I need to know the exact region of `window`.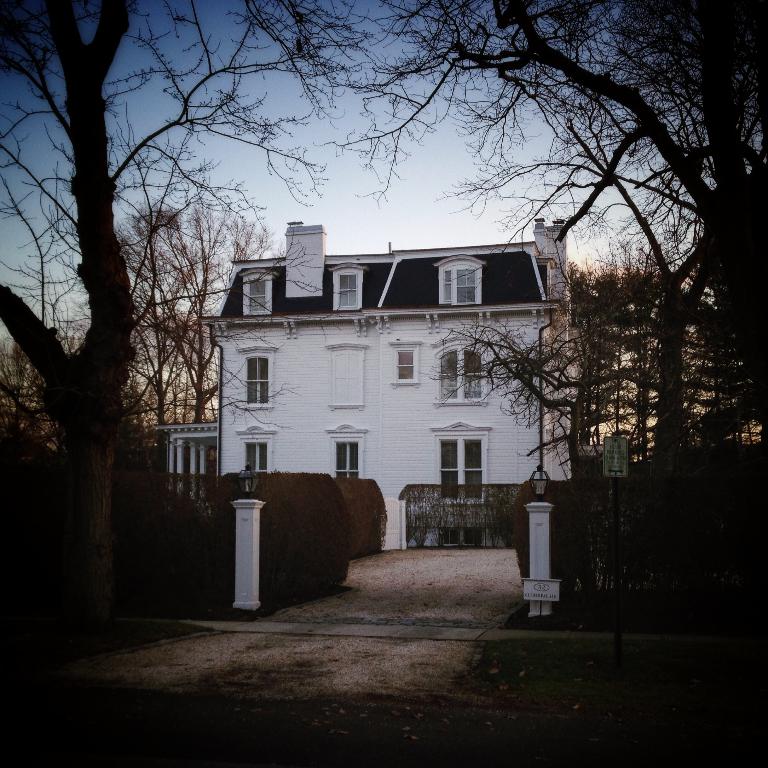
Region: detection(335, 435, 357, 477).
